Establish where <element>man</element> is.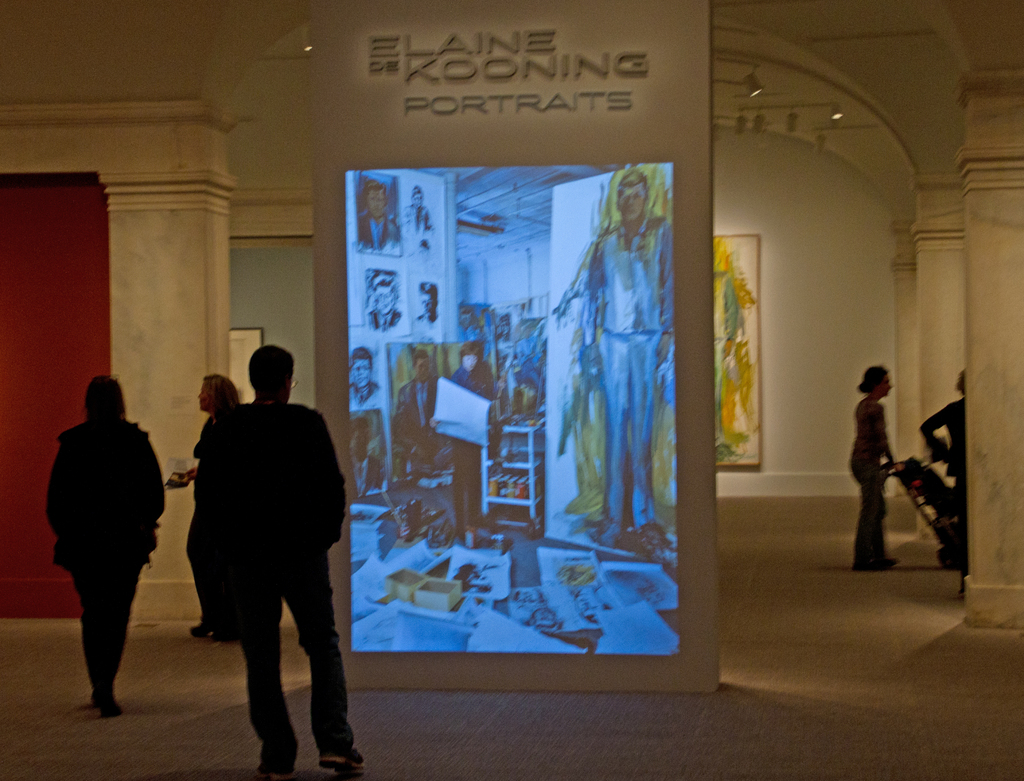
Established at locate(348, 346, 383, 407).
